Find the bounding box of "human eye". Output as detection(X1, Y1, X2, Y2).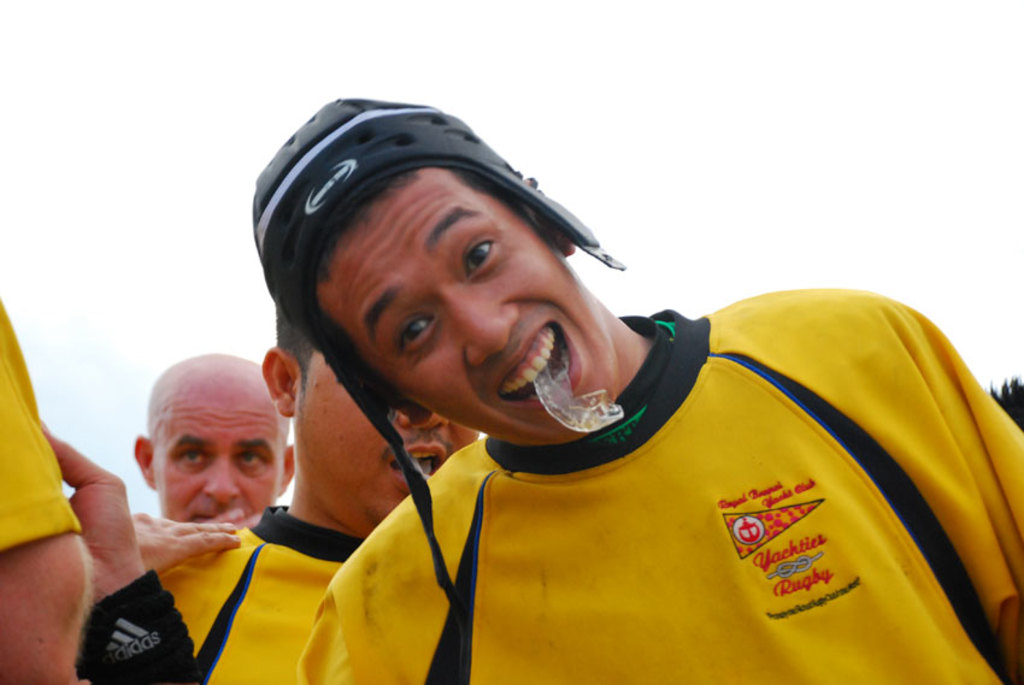
detection(172, 447, 216, 472).
